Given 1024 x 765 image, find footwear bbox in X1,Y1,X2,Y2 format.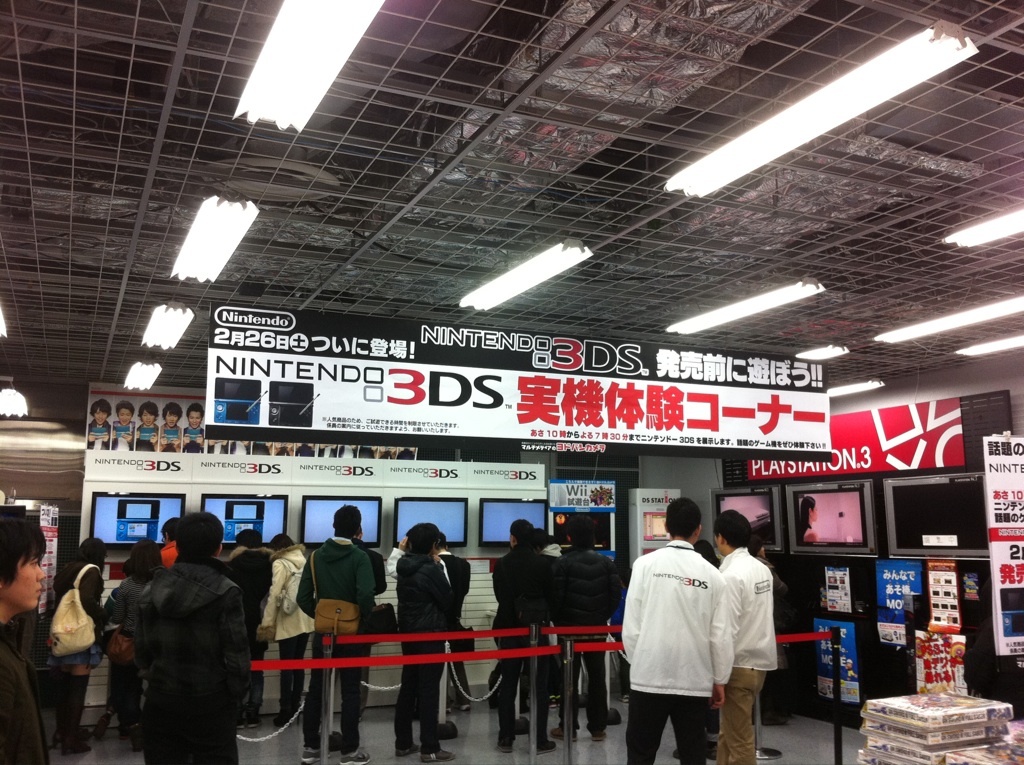
339,750,374,763.
